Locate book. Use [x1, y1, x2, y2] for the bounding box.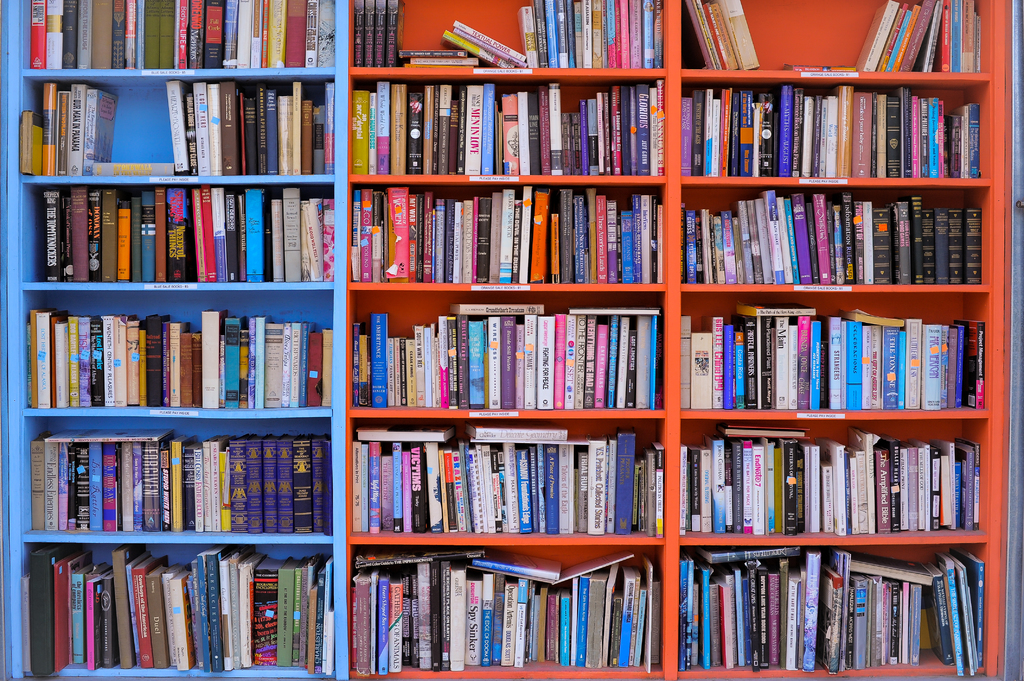
[73, 563, 93, 664].
